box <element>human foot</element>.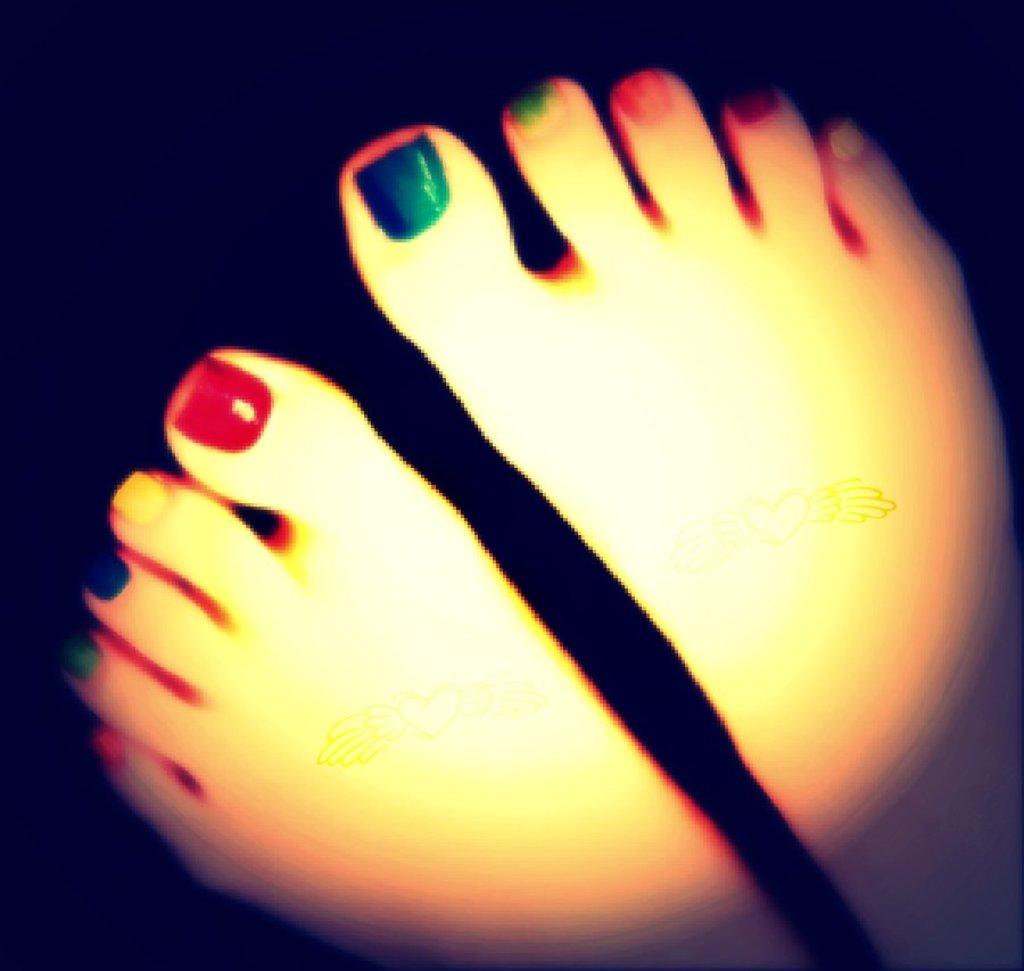
[342, 67, 1023, 969].
